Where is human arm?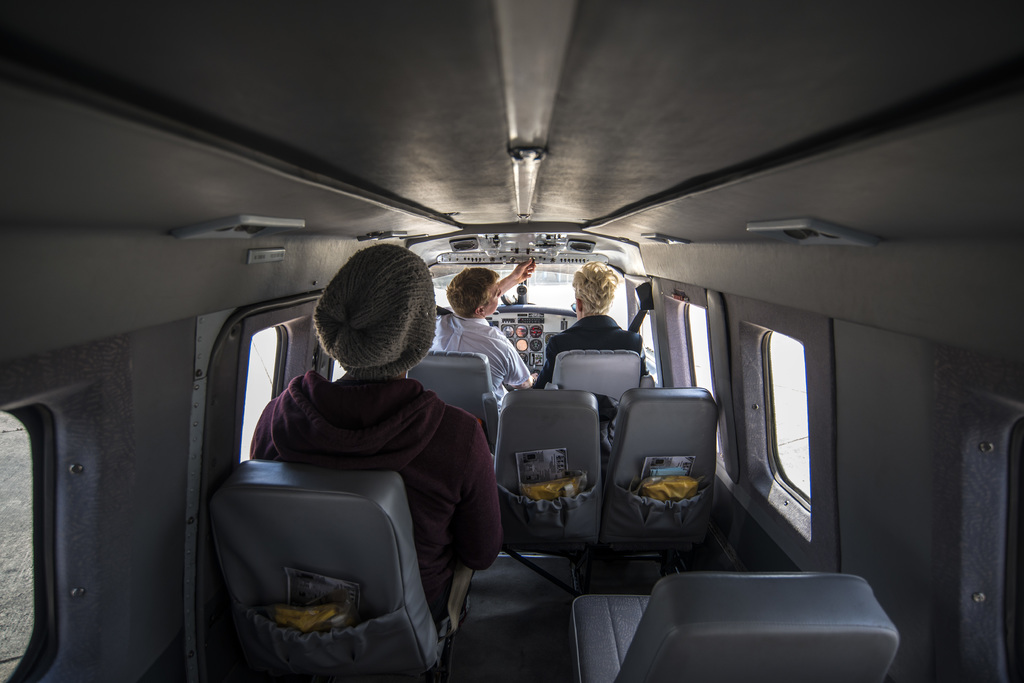
(474,257,546,312).
